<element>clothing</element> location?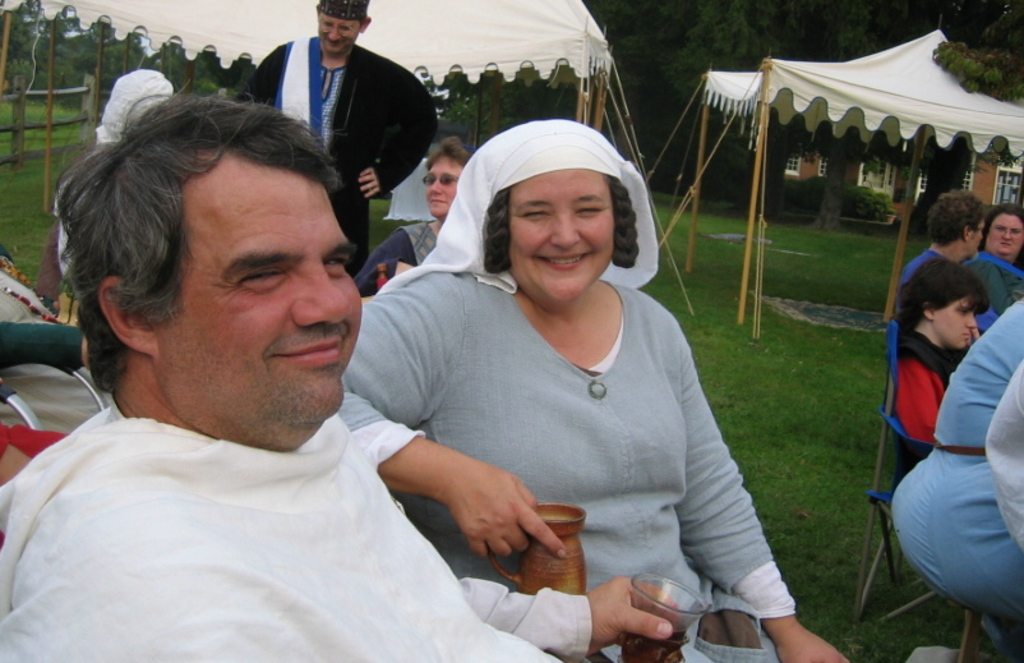
crop(886, 290, 1023, 639)
